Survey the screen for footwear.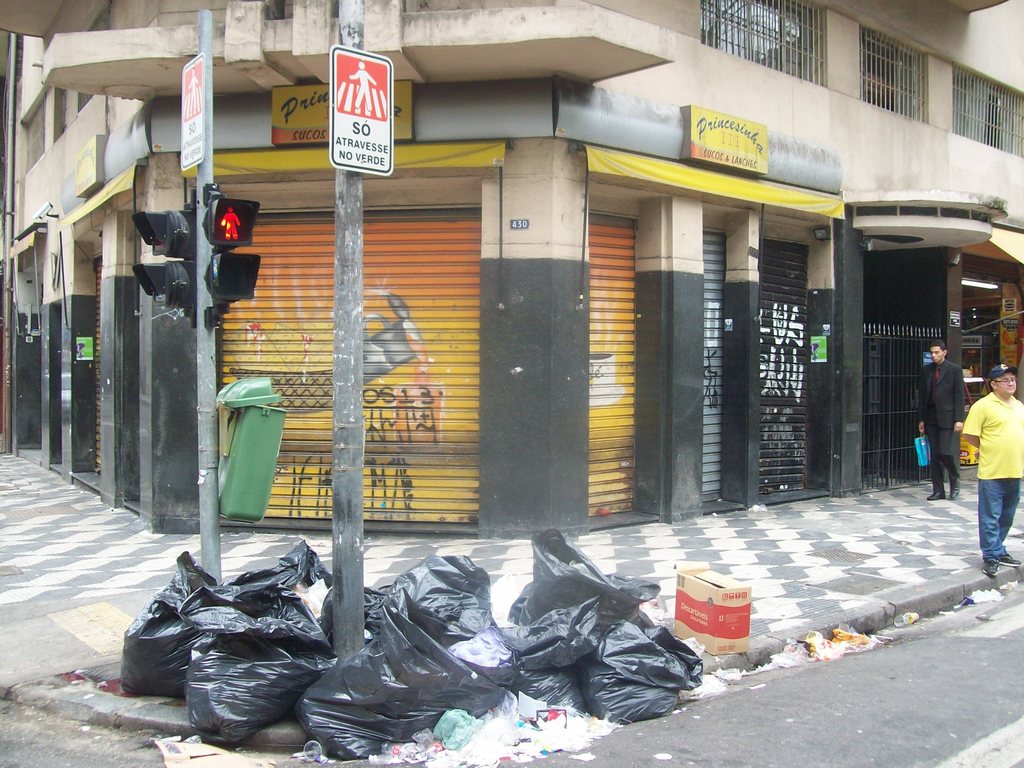
Survey found: left=993, top=549, right=1020, bottom=569.
